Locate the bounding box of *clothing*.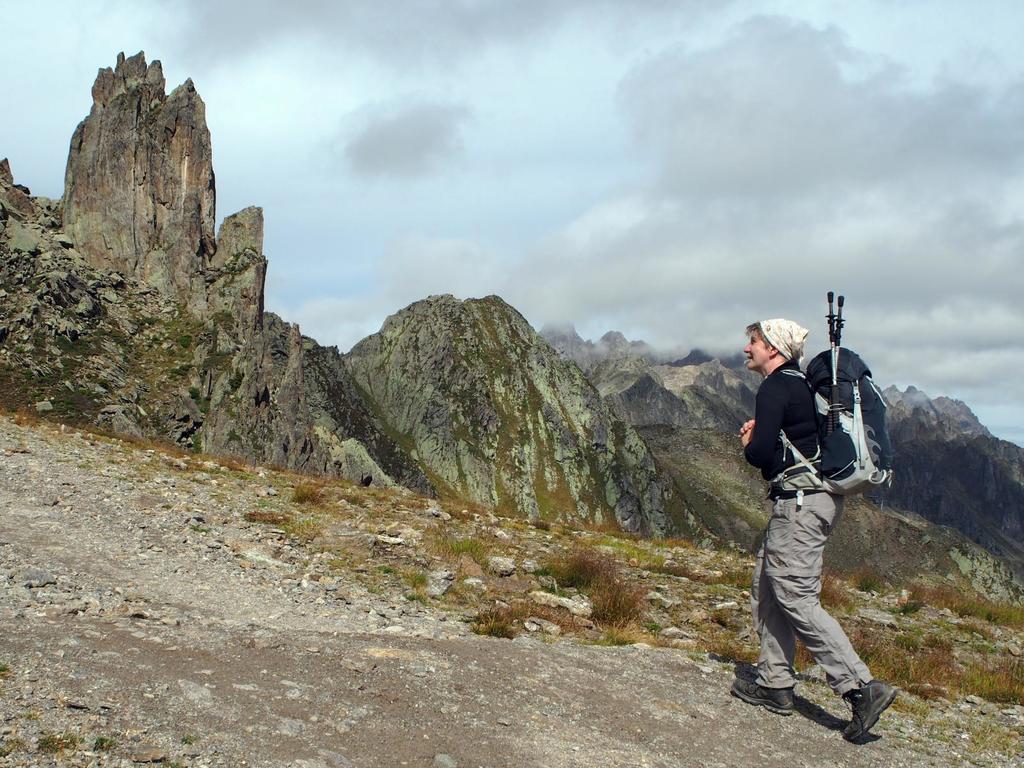
Bounding box: box=[736, 360, 874, 715].
